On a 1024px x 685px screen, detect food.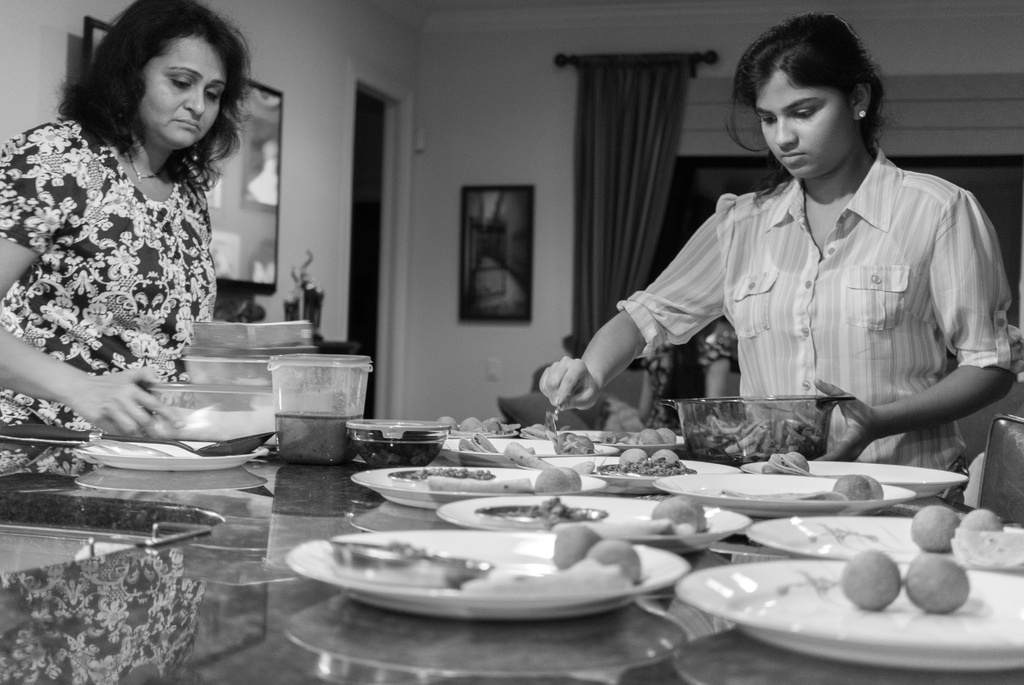
436,416,457,432.
